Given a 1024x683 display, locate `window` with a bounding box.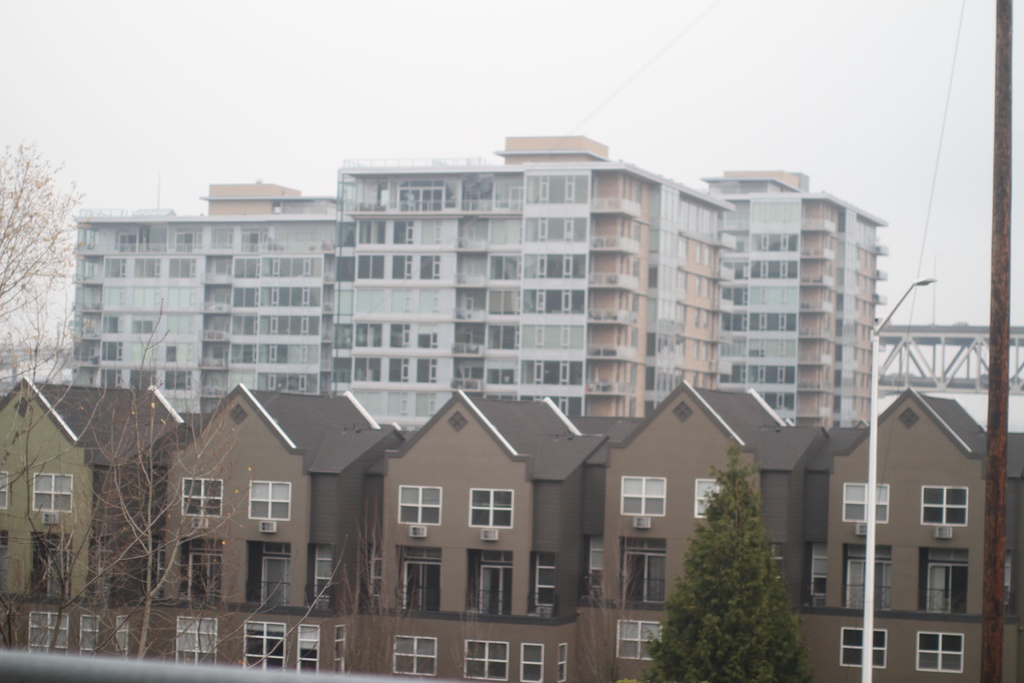
Located: bbox(417, 335, 438, 349).
